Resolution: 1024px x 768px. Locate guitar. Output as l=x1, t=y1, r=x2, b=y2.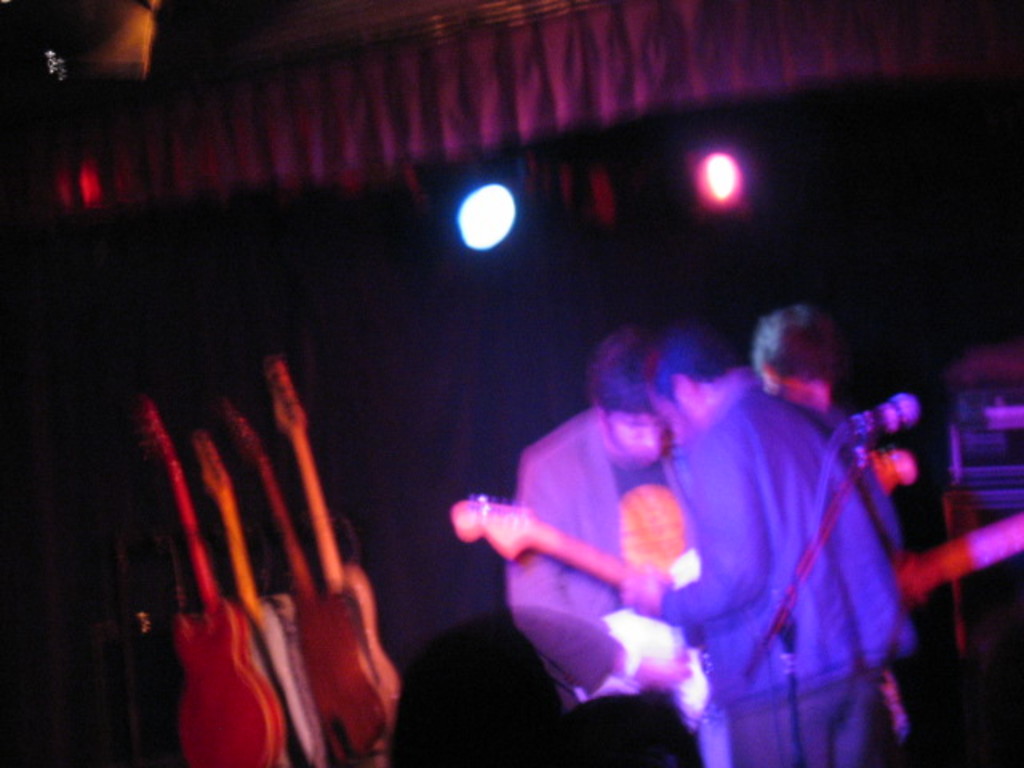
l=213, t=395, r=387, b=746.
